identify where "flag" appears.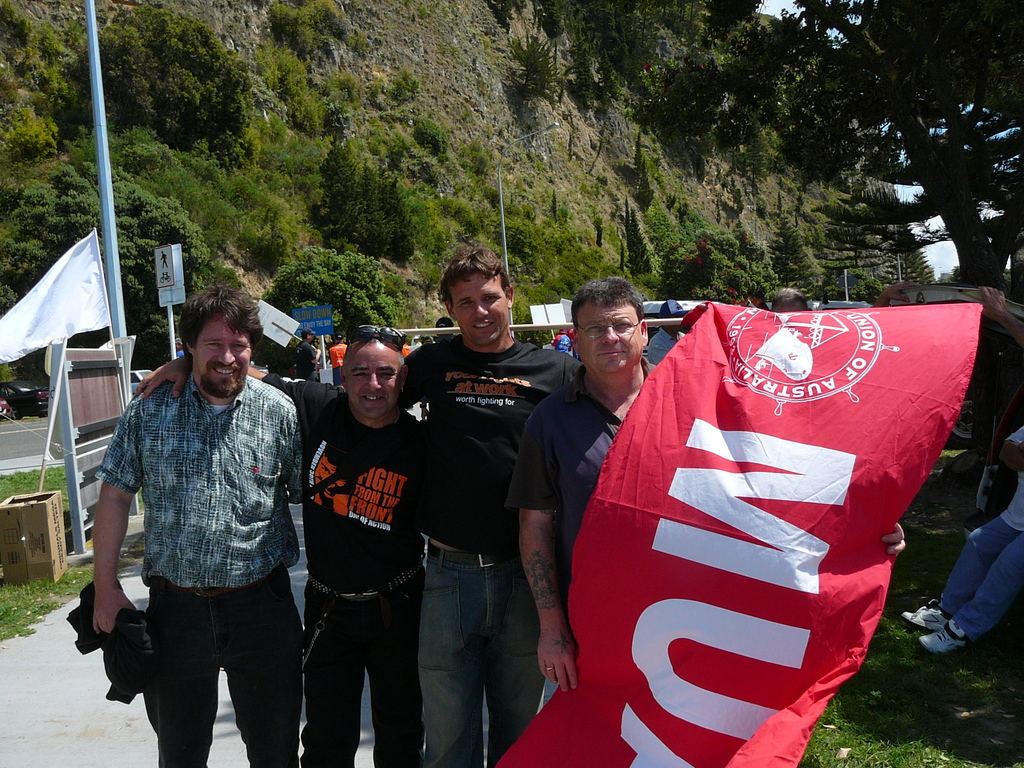
Appears at <box>330,346,346,371</box>.
